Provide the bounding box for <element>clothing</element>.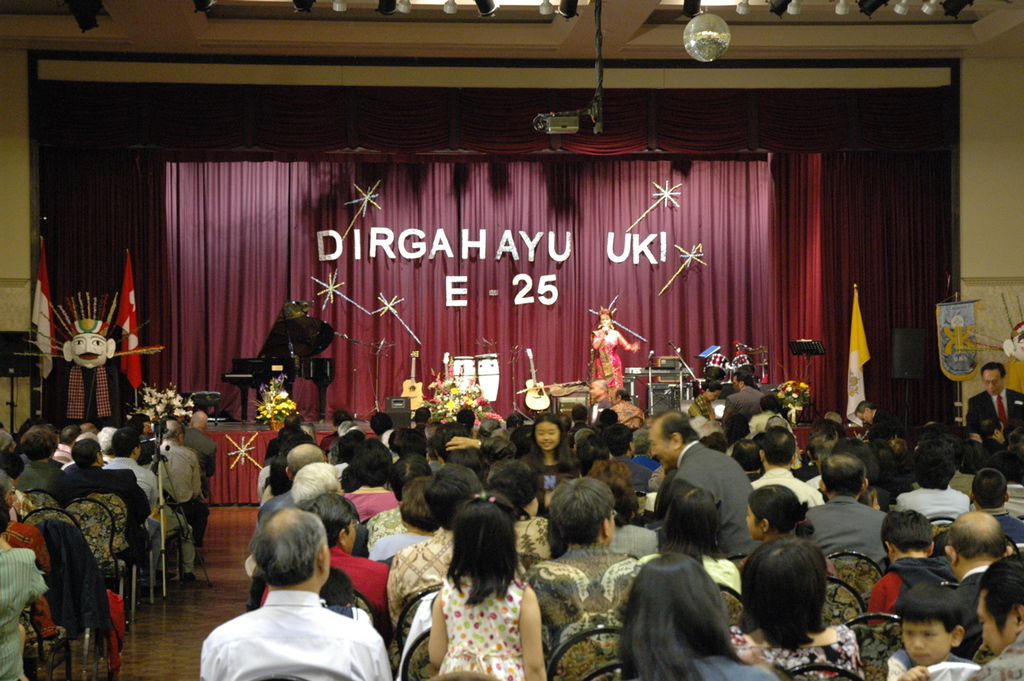
613, 521, 669, 559.
